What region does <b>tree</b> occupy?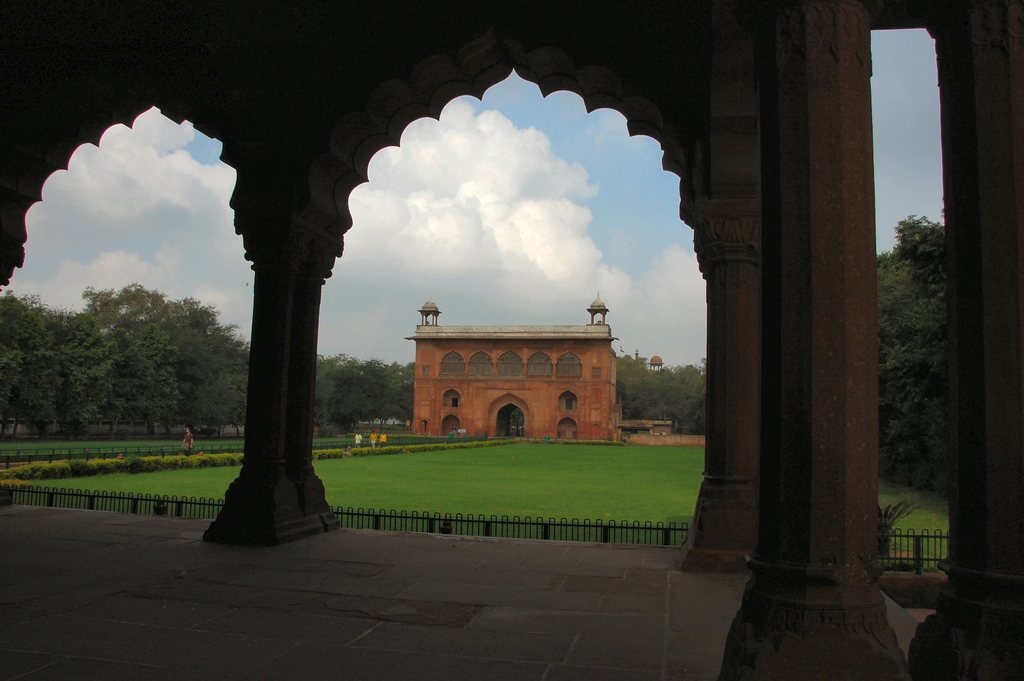
Rect(878, 215, 947, 489).
